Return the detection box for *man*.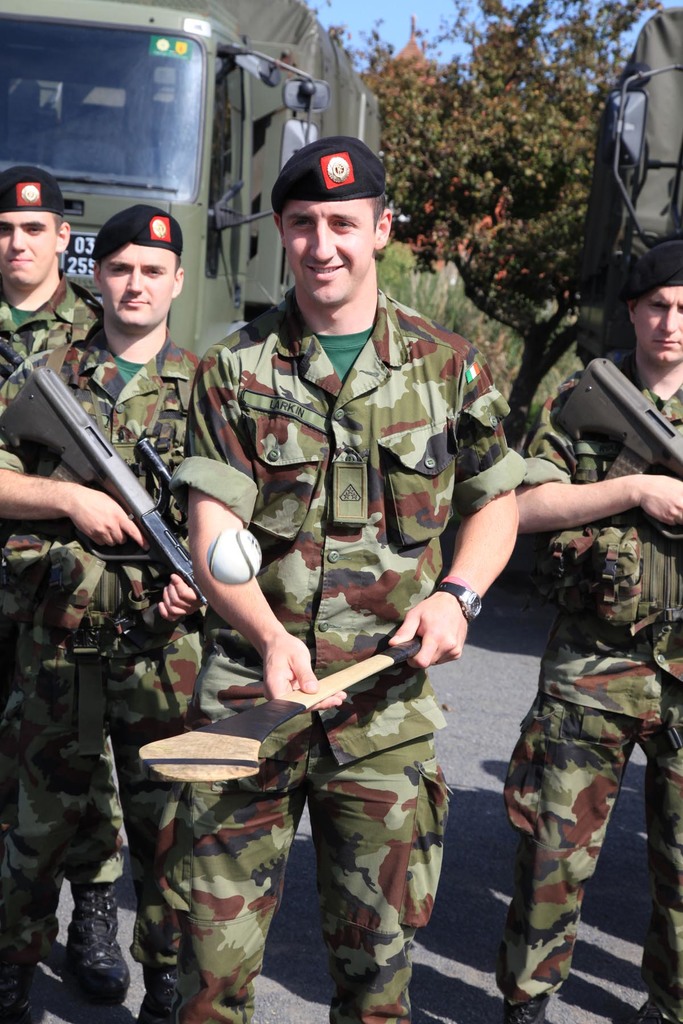
rect(0, 204, 204, 1023).
